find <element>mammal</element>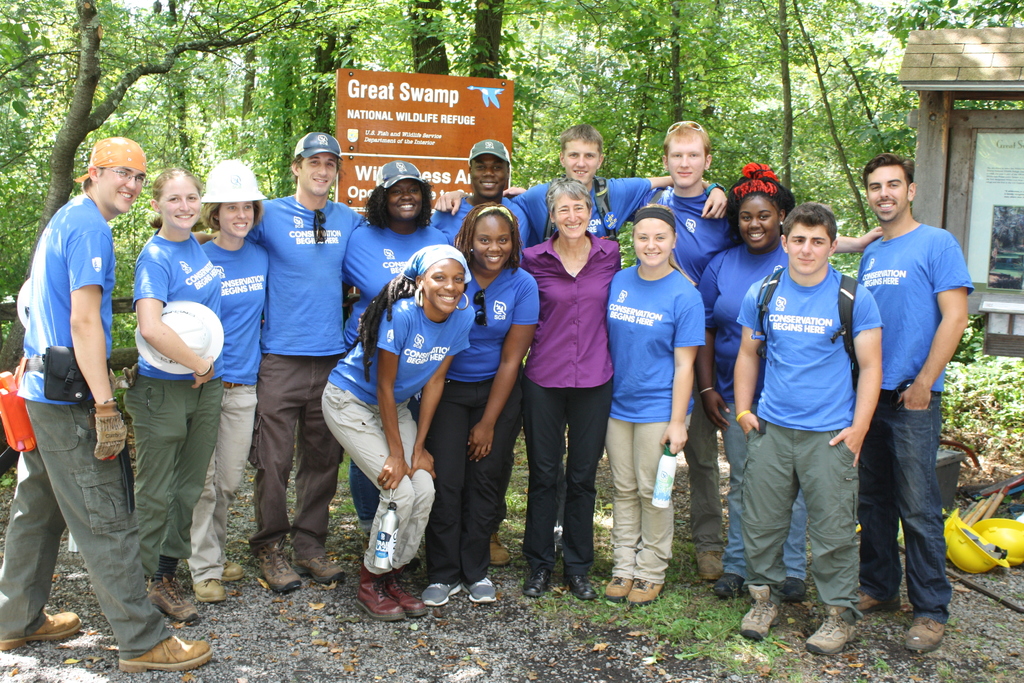
crop(320, 243, 472, 620)
